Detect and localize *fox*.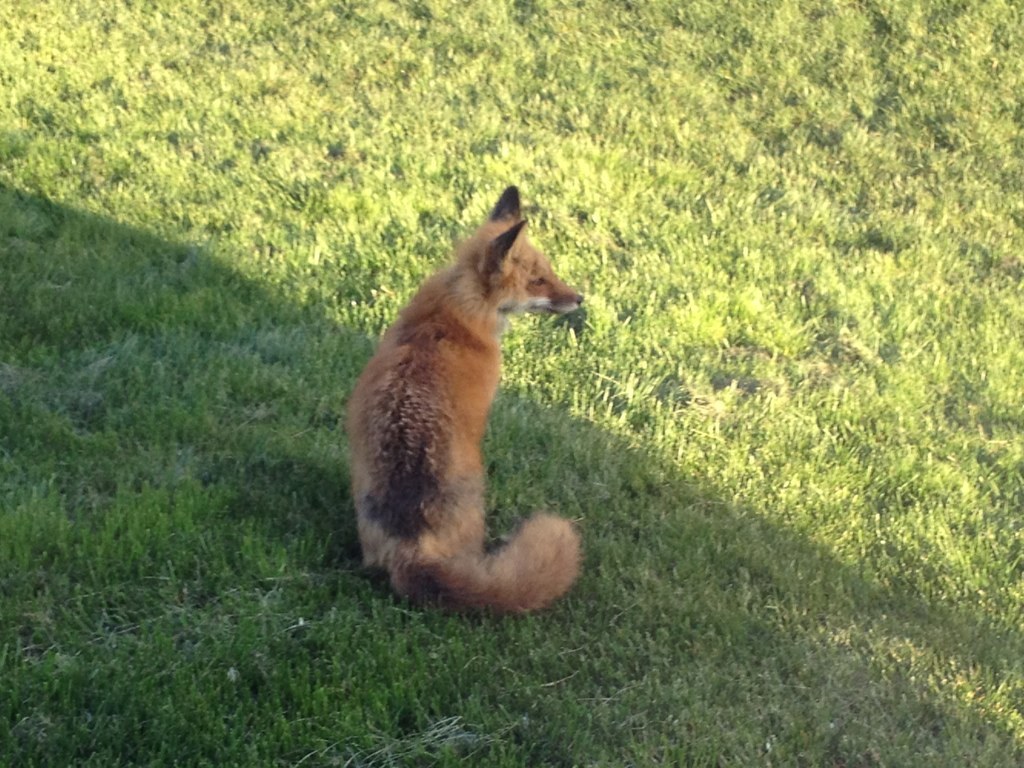
Localized at 342, 185, 583, 620.
